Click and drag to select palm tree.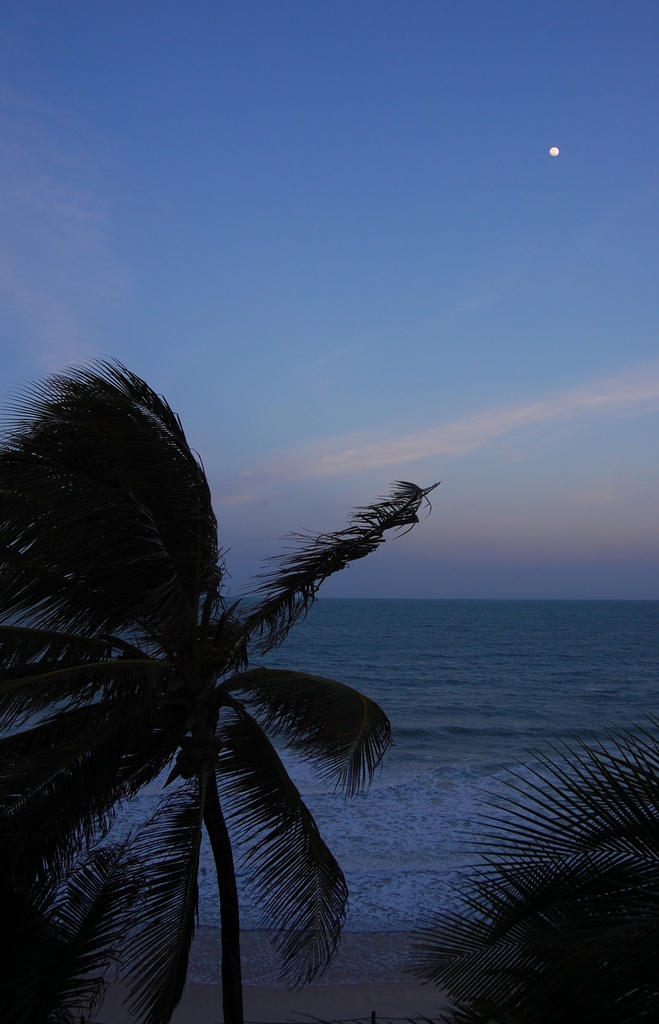
Selection: bbox(28, 319, 401, 994).
